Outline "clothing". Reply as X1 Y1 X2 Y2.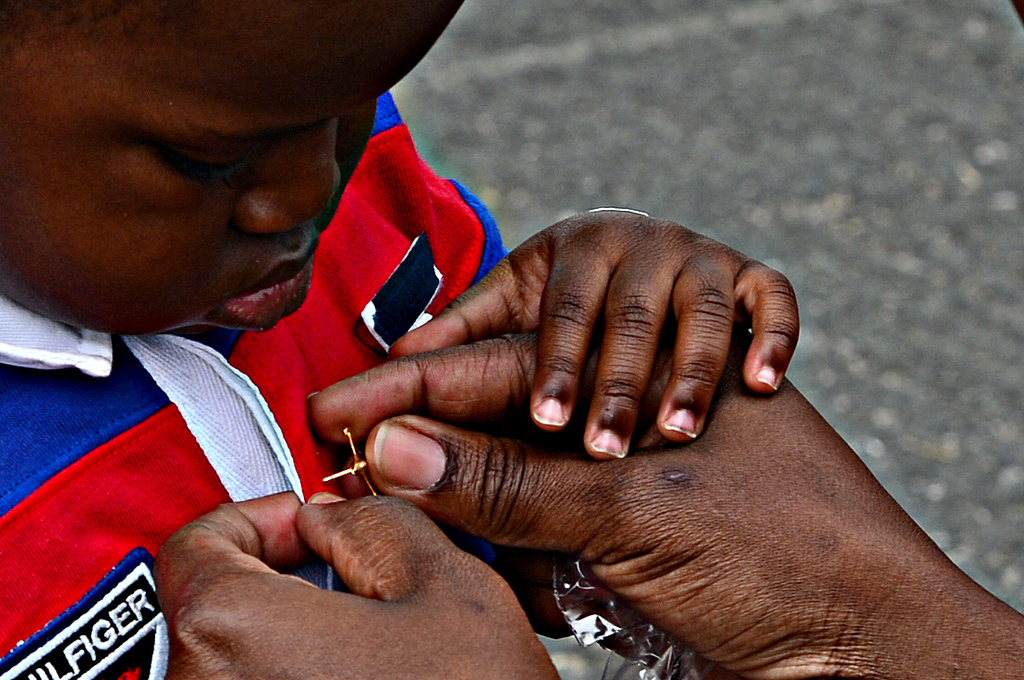
0 90 517 679.
